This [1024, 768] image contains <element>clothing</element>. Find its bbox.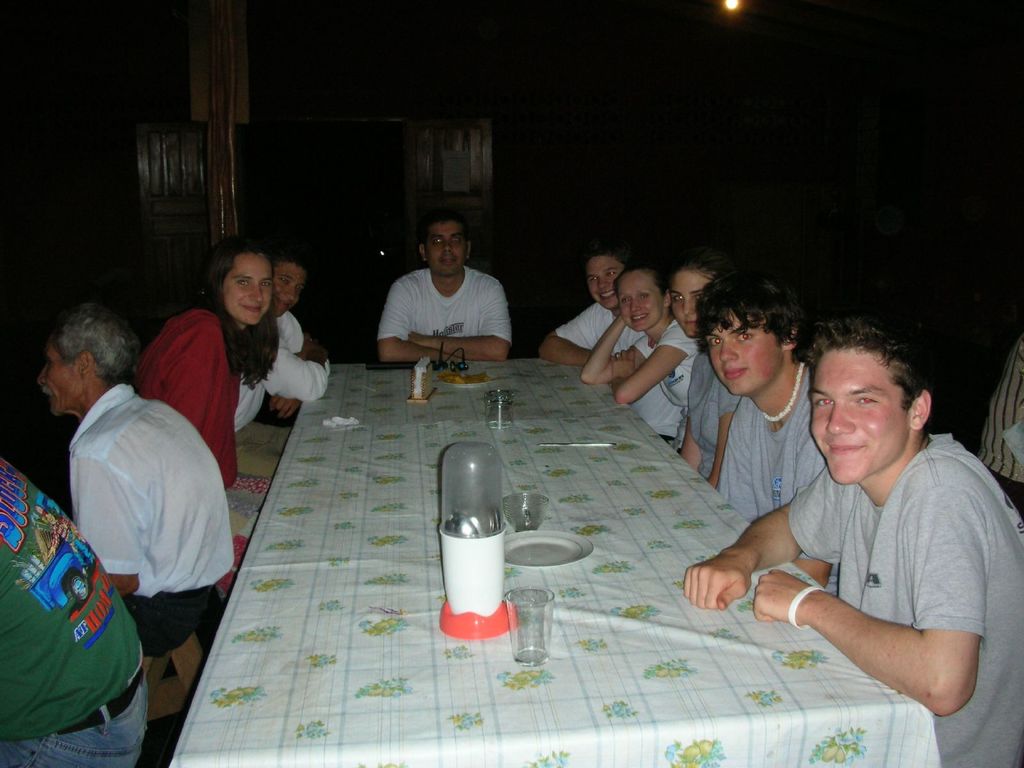
BBox(712, 364, 822, 522).
